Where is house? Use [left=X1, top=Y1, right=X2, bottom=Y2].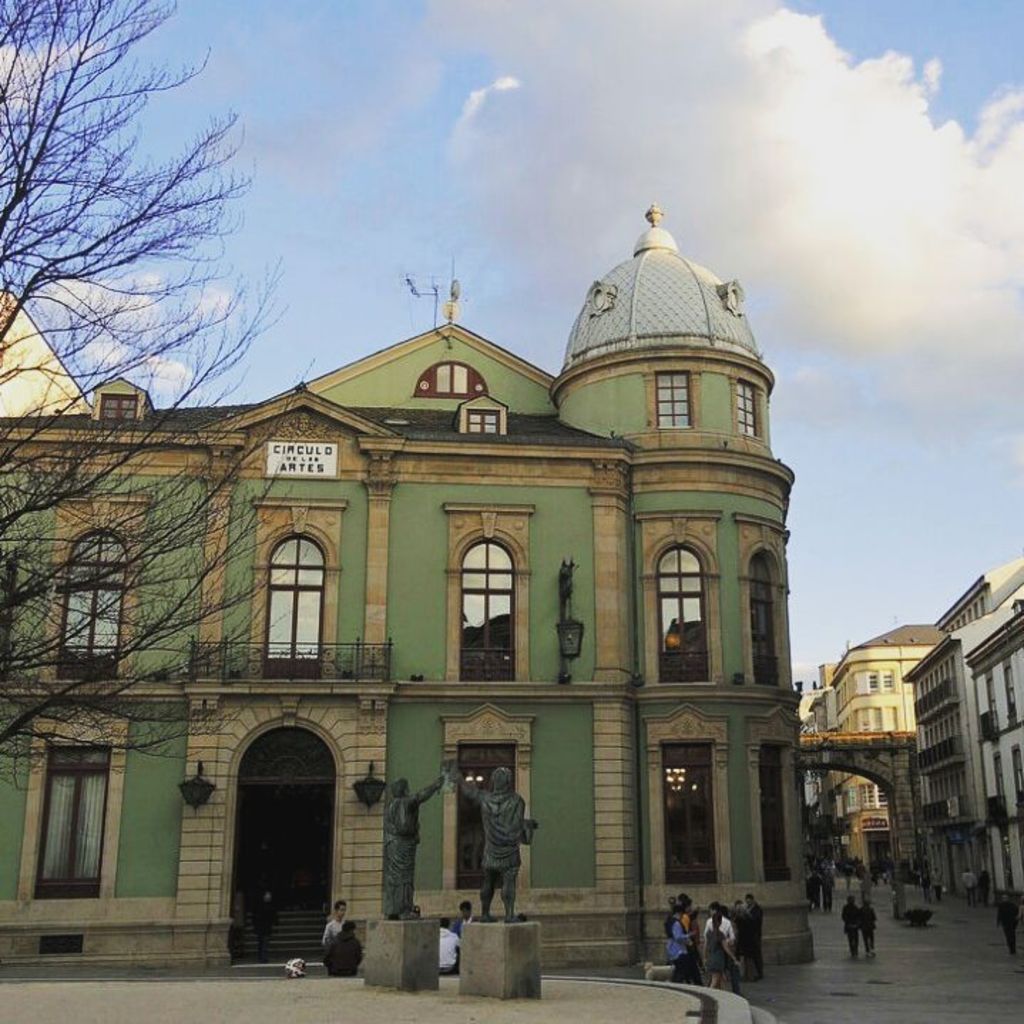
[left=0, top=202, right=822, bottom=978].
